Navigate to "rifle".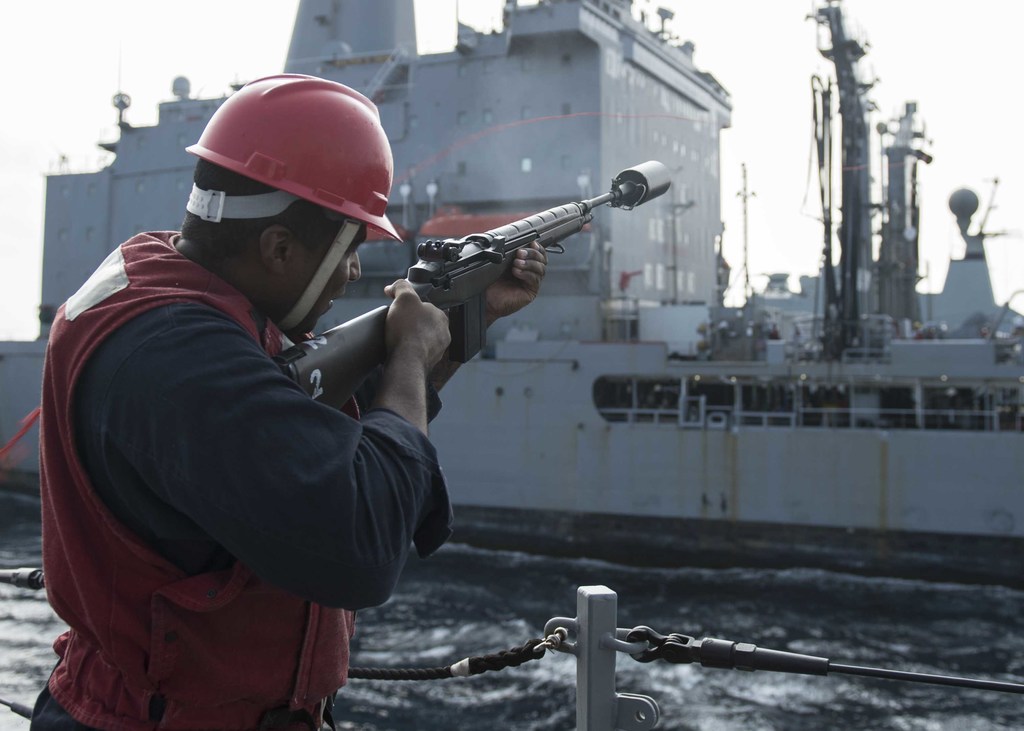
Navigation target: bbox=(267, 155, 666, 422).
